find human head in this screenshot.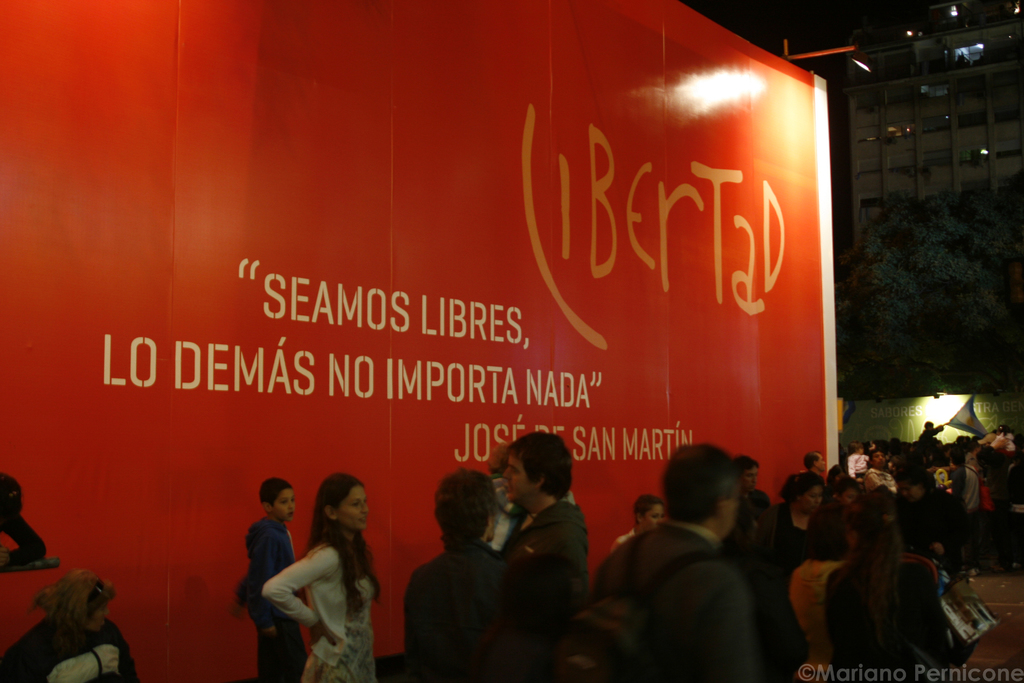
The bounding box for human head is 735/456/761/495.
